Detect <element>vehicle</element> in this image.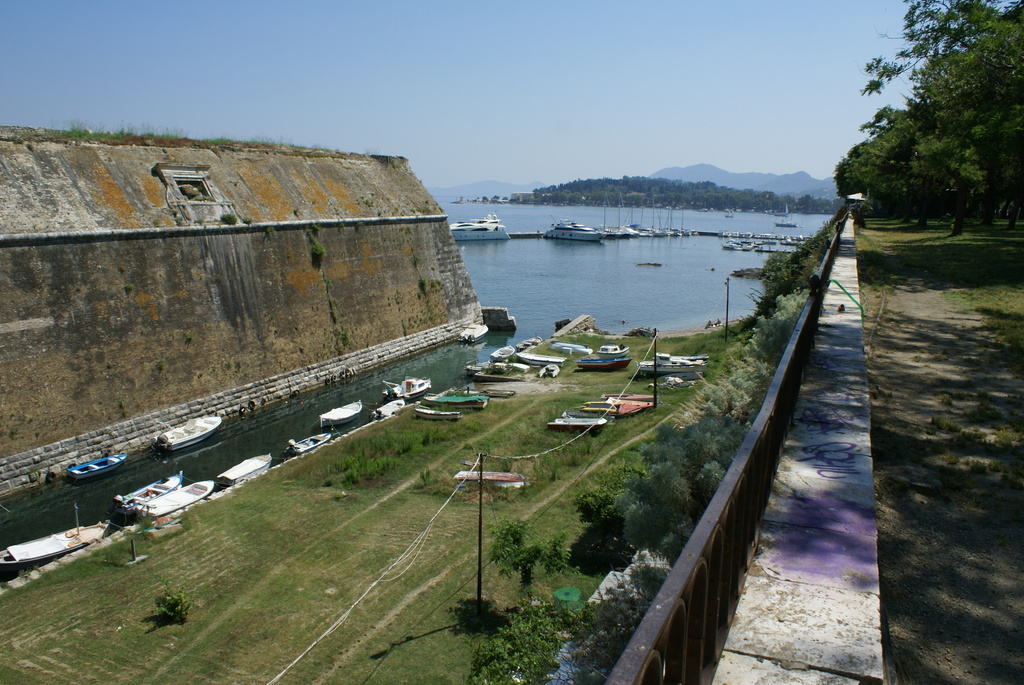
Detection: x1=415 y1=408 x2=461 y2=422.
